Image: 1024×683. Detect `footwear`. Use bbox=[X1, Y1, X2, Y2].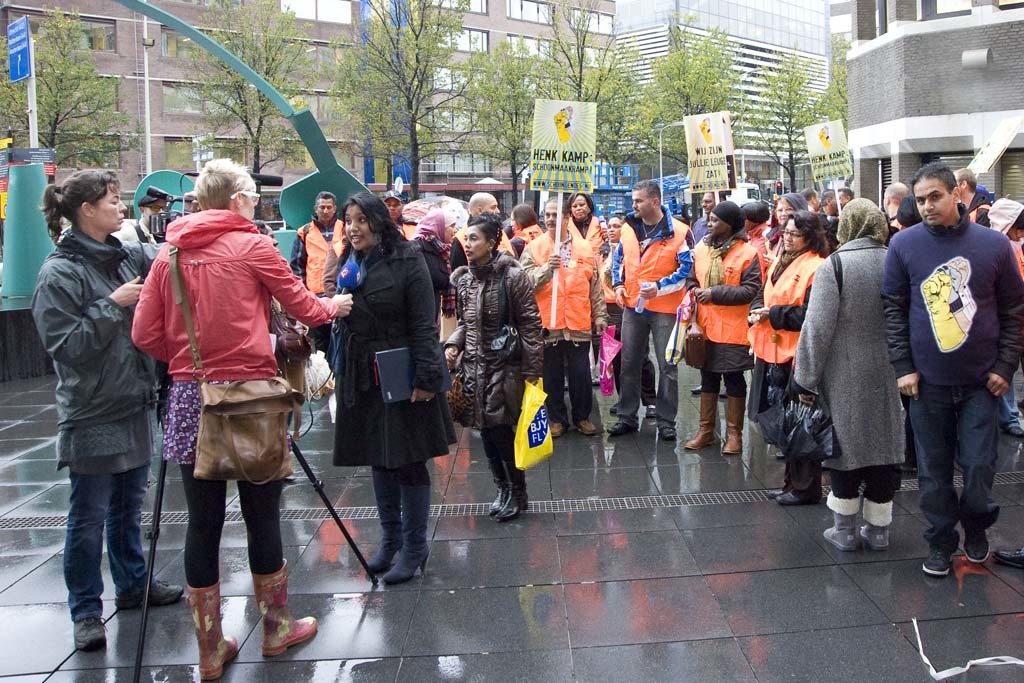
bbox=[722, 395, 745, 455].
